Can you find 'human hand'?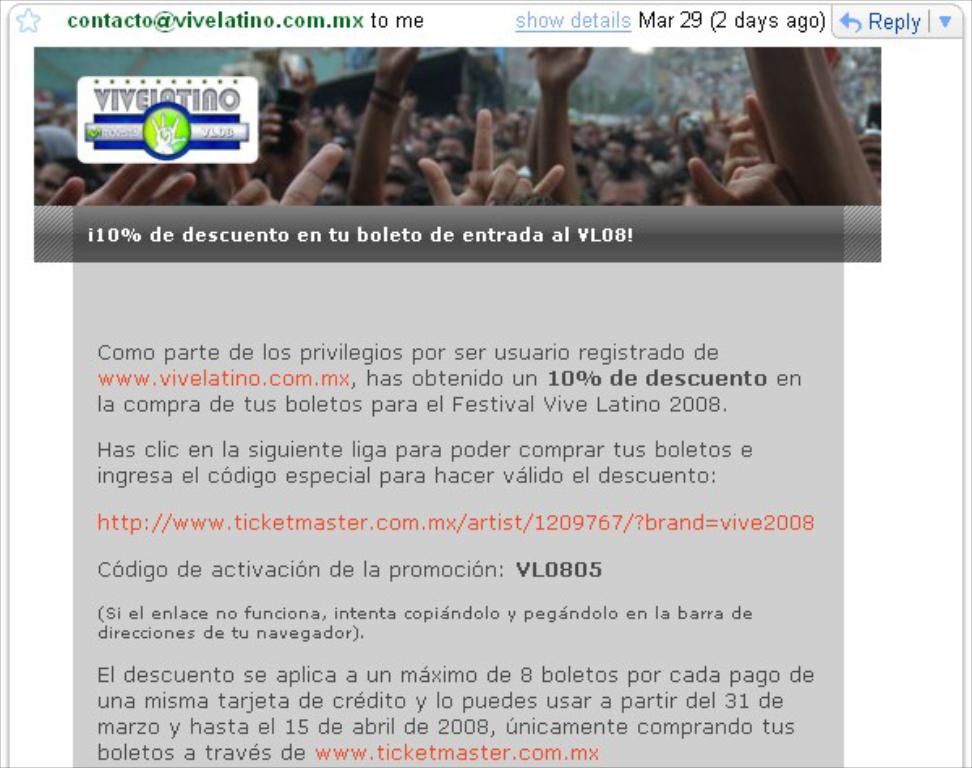
Yes, bounding box: BBox(275, 143, 347, 212).
